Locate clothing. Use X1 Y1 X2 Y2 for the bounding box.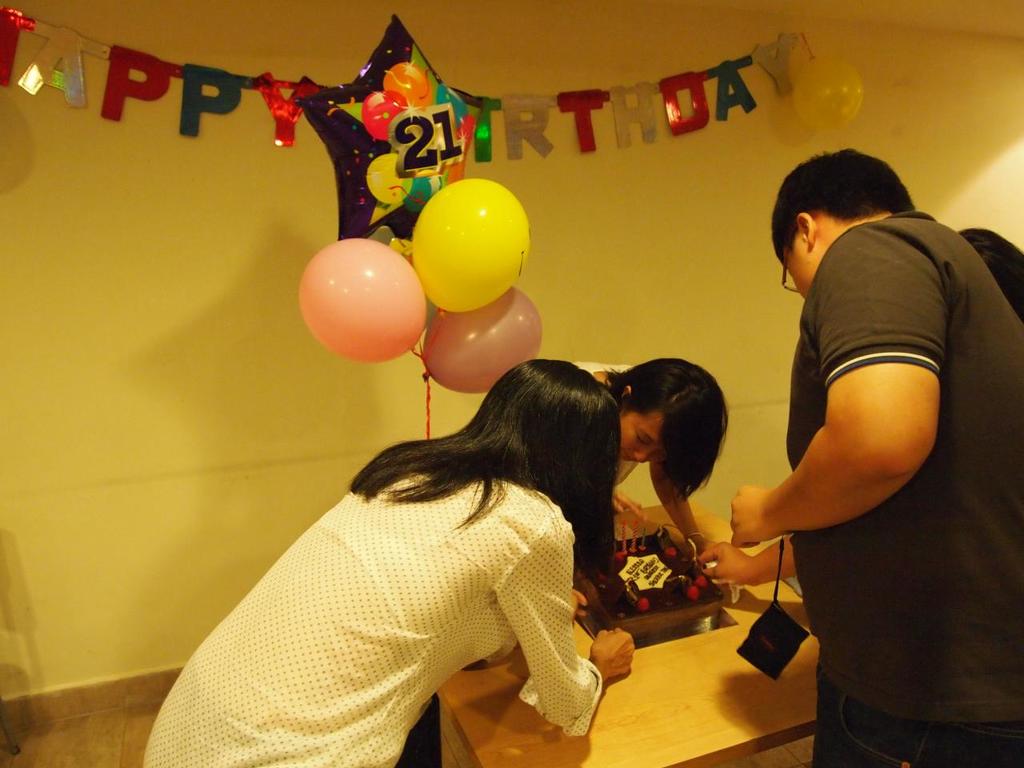
786 210 1023 767.
